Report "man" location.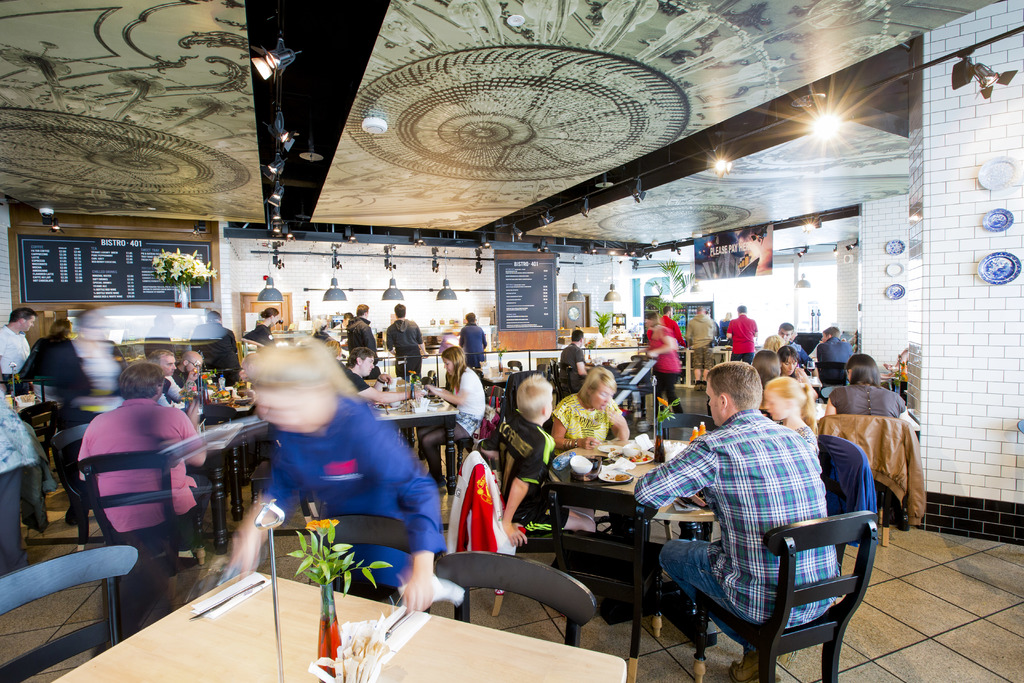
Report: [x1=145, y1=348, x2=190, y2=400].
